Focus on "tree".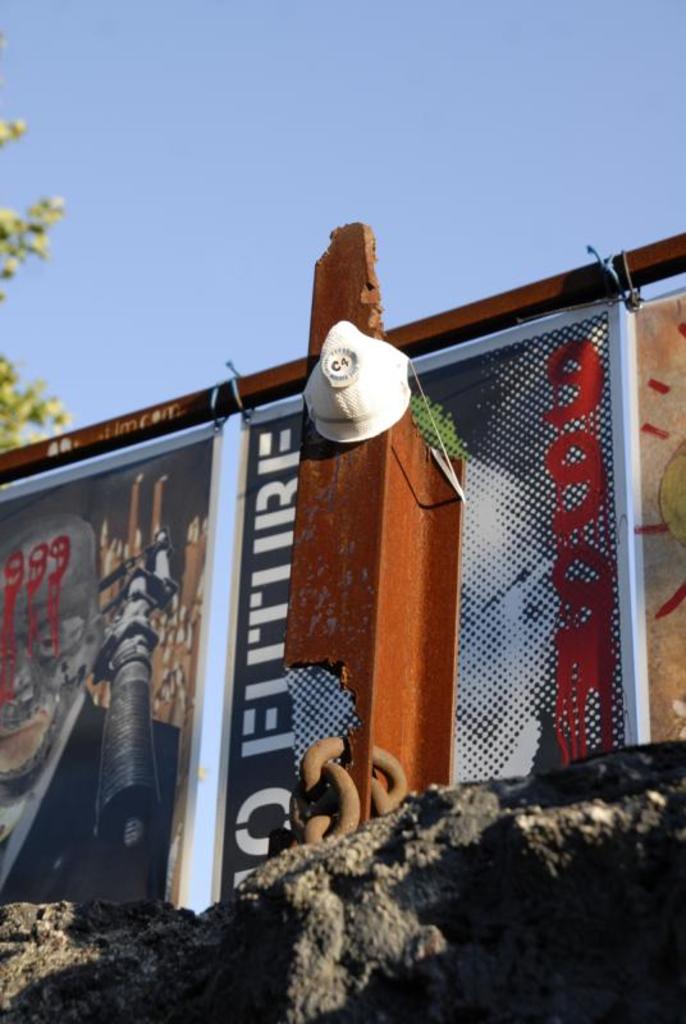
Focused at select_region(0, 102, 72, 447).
